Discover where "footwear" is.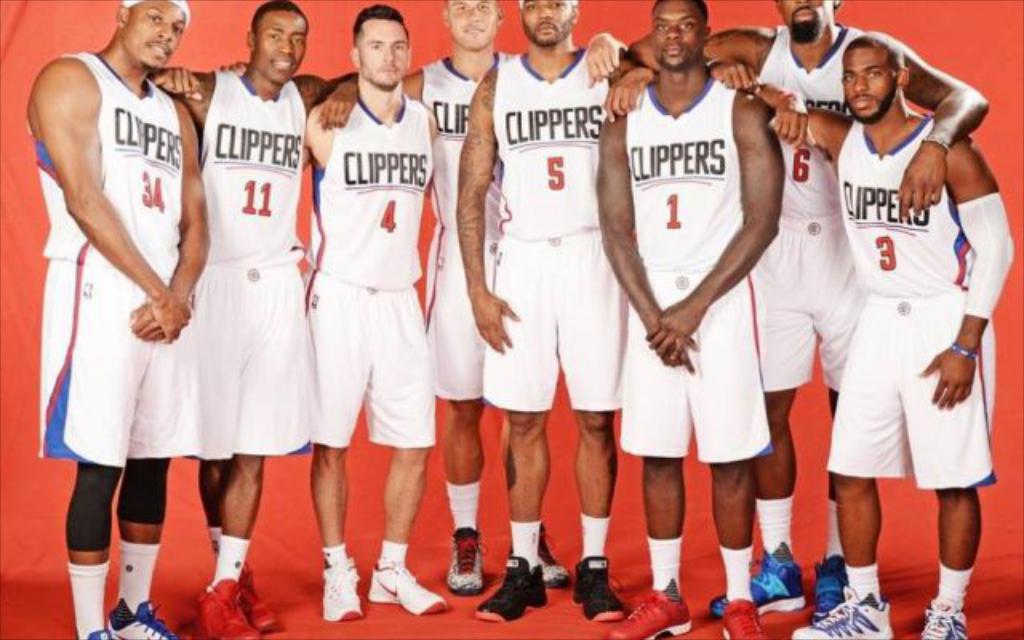
Discovered at Rect(373, 560, 451, 613).
